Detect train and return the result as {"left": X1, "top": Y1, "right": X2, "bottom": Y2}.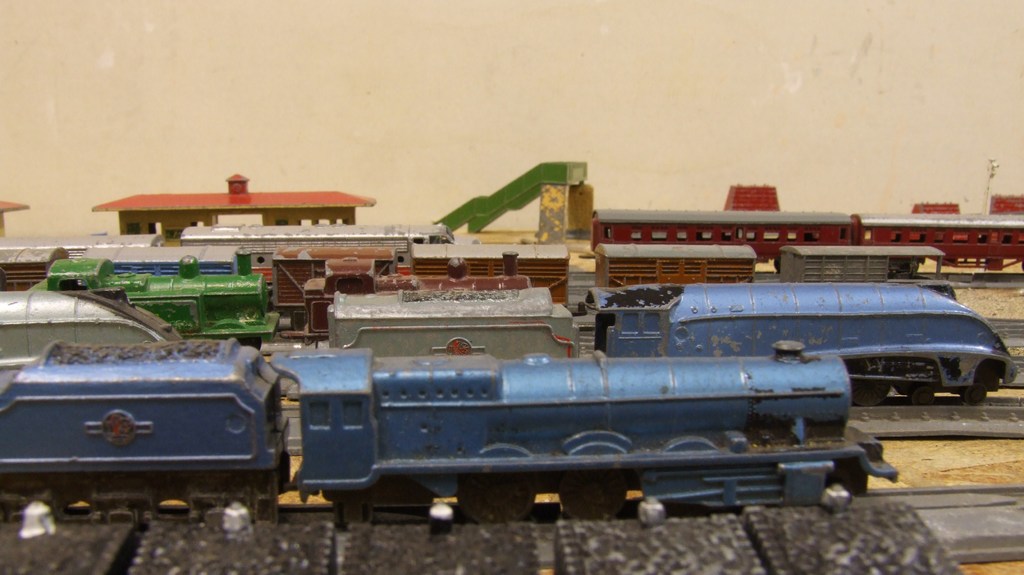
{"left": 33, "top": 261, "right": 1014, "bottom": 405}.
